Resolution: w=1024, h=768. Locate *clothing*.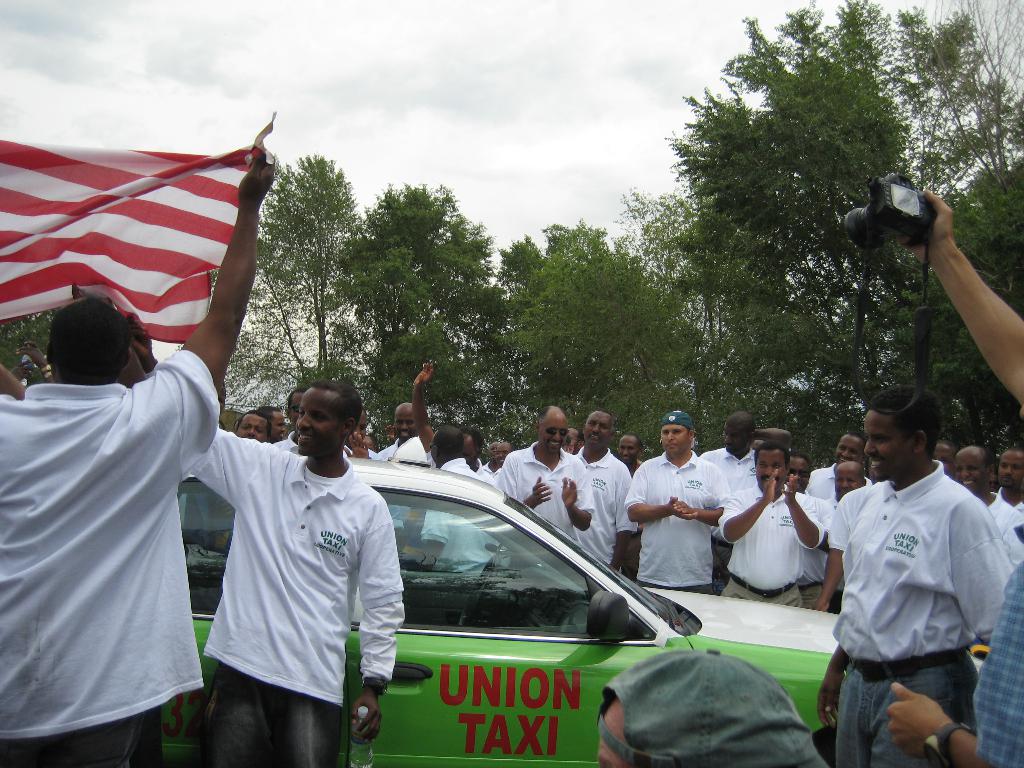
Rect(1, 336, 221, 767).
